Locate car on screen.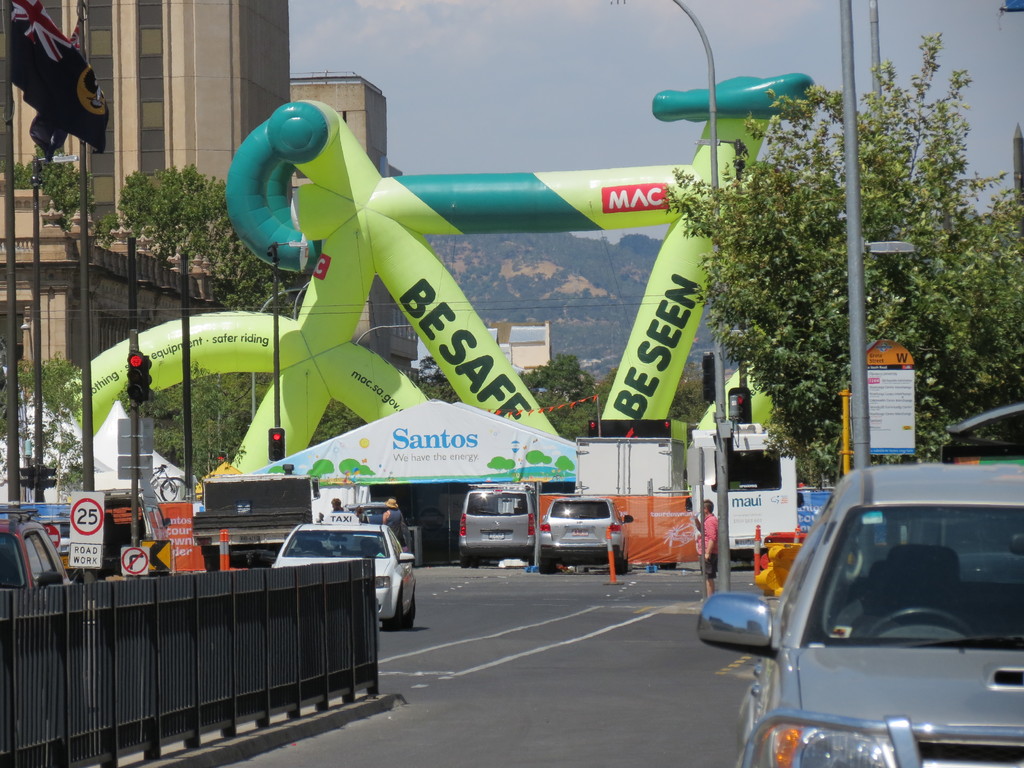
On screen at rect(0, 508, 79, 600).
